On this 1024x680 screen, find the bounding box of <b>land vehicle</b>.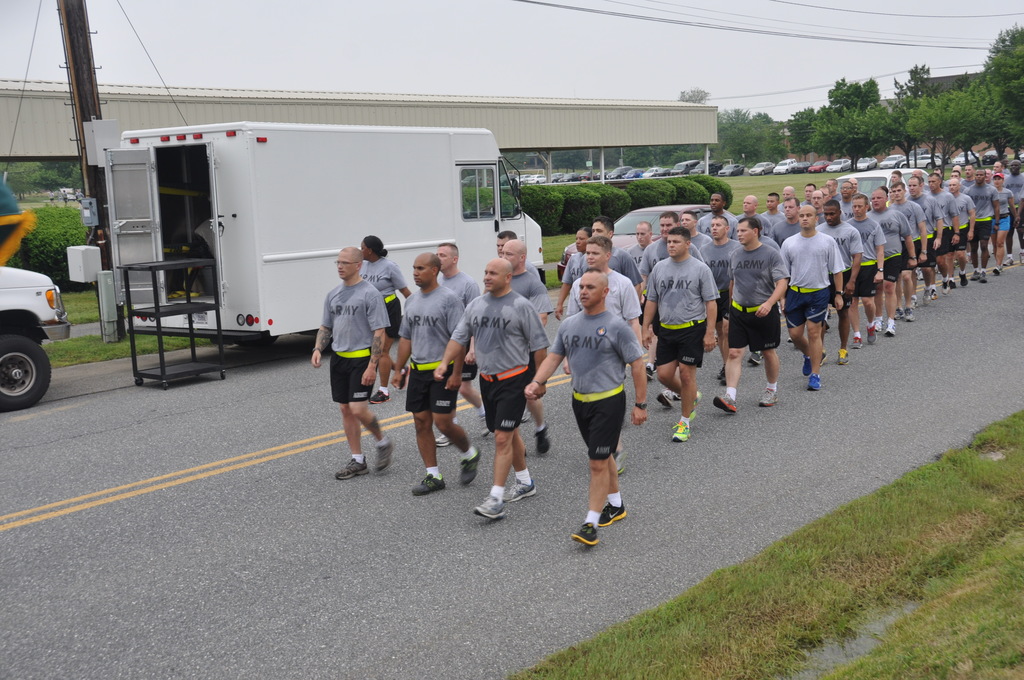
Bounding box: [x1=838, y1=168, x2=931, y2=198].
